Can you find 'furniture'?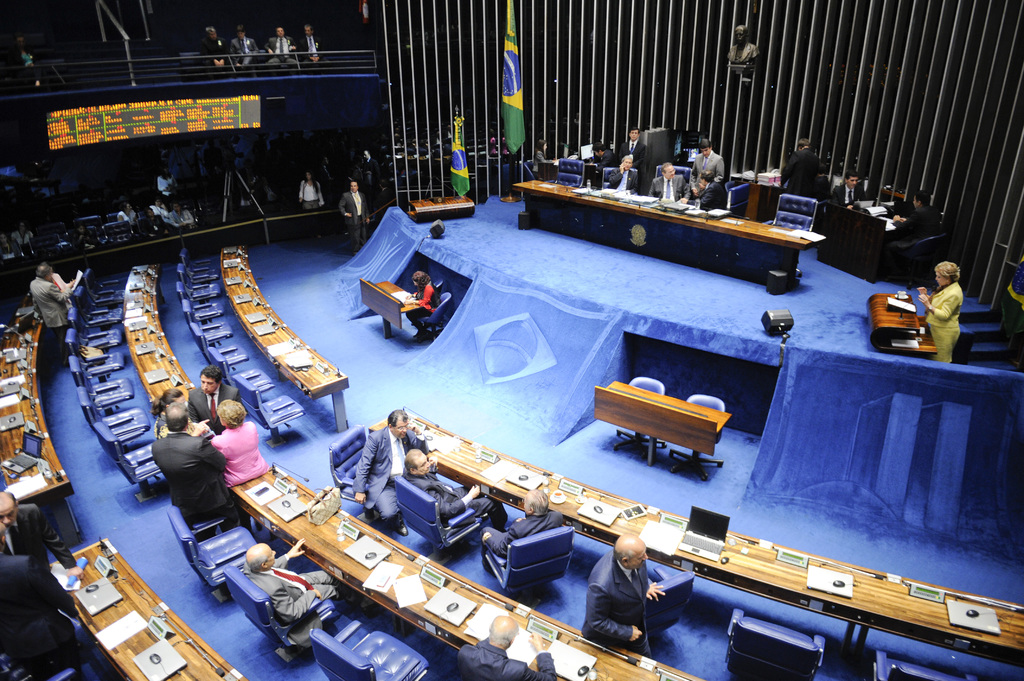
Yes, bounding box: BBox(357, 280, 423, 335).
